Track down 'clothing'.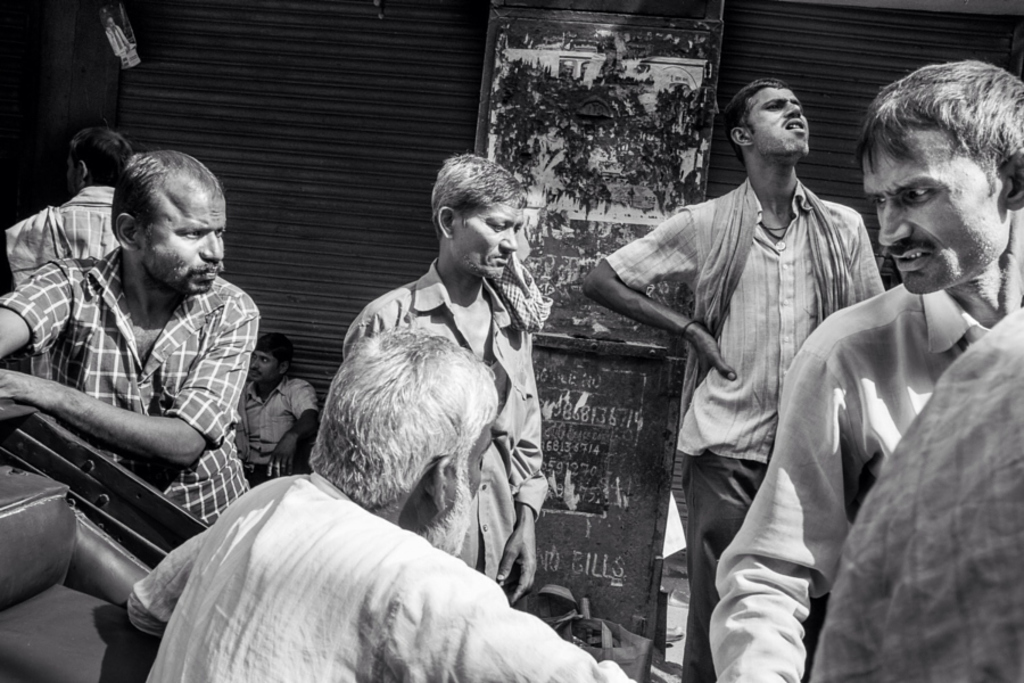
Tracked to 127/470/642/682.
